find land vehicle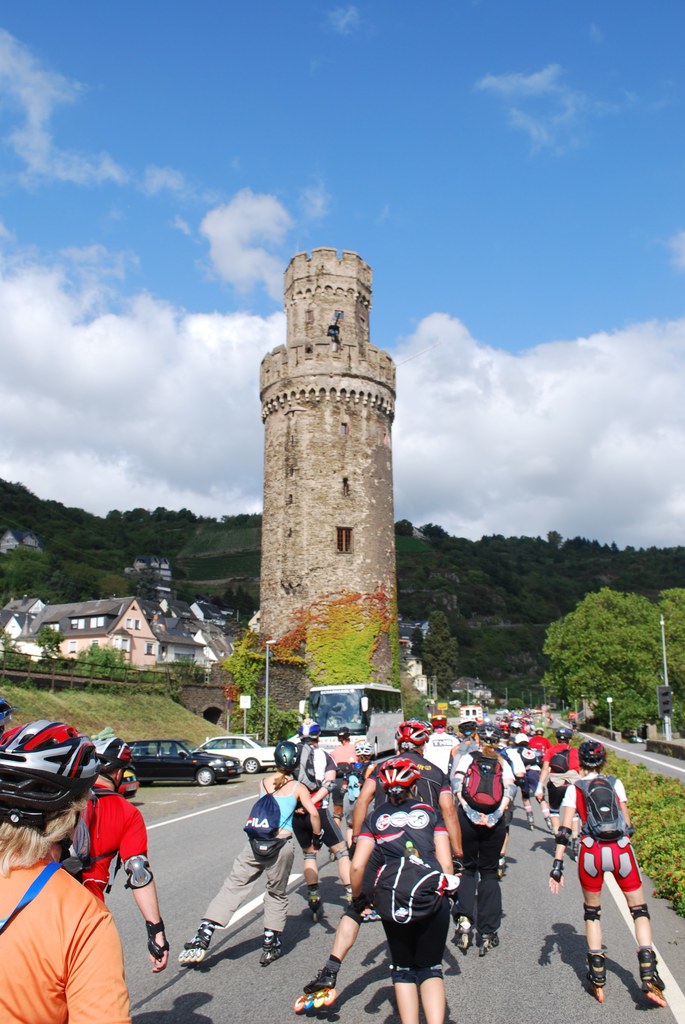
box=[463, 706, 480, 720]
